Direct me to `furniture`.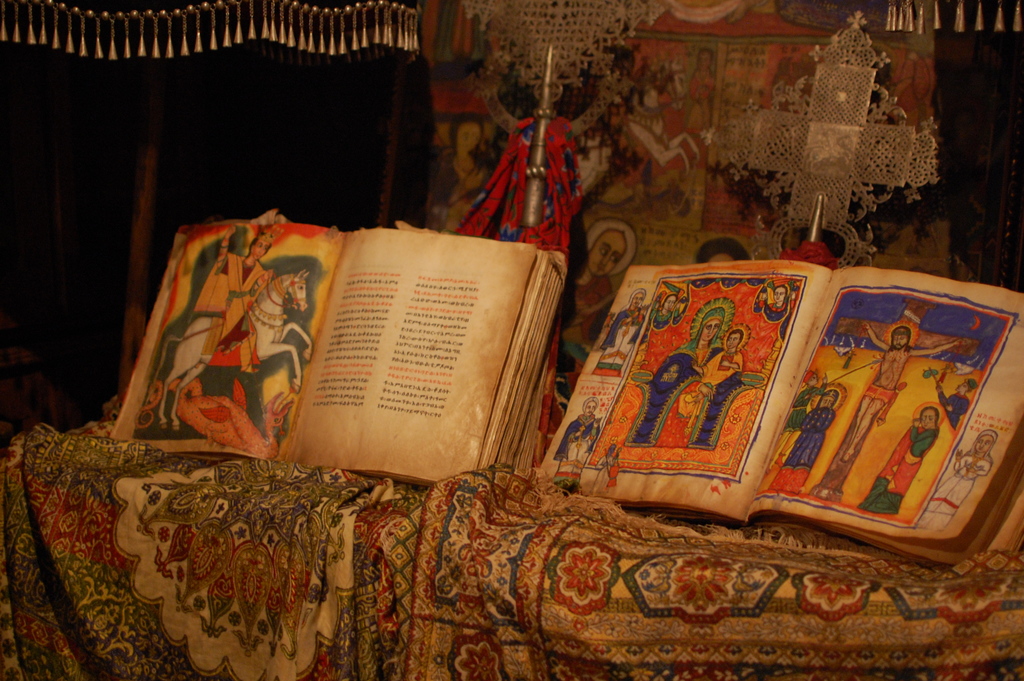
Direction: bbox=(0, 422, 1023, 680).
